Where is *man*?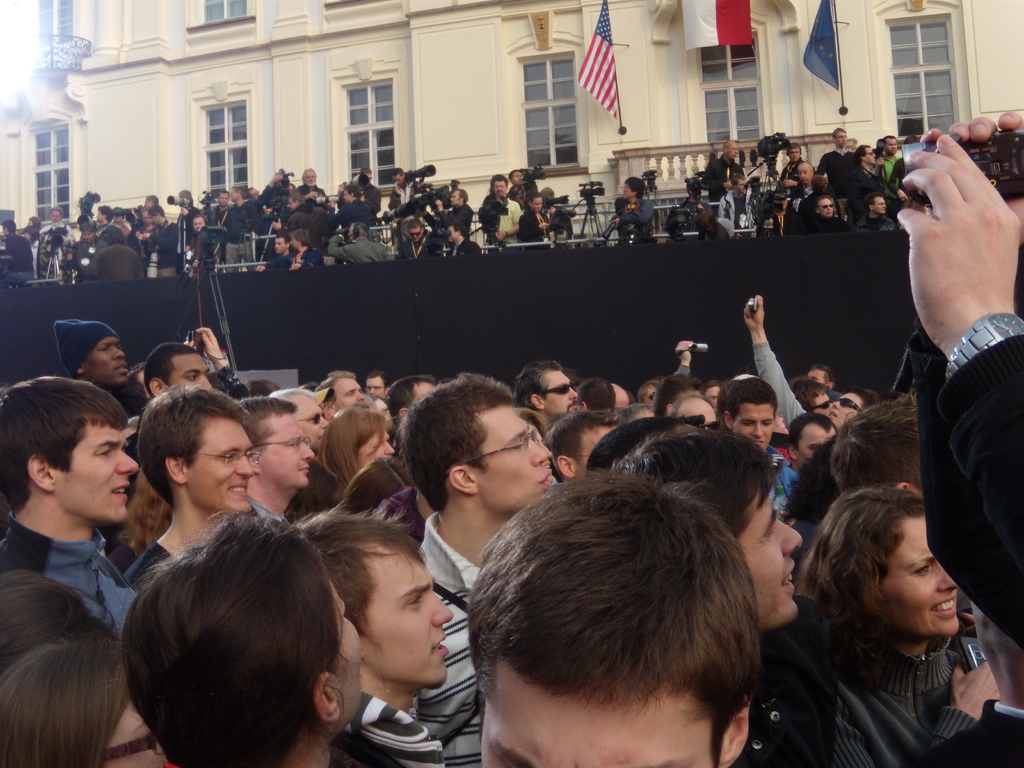
bbox(702, 137, 740, 207).
